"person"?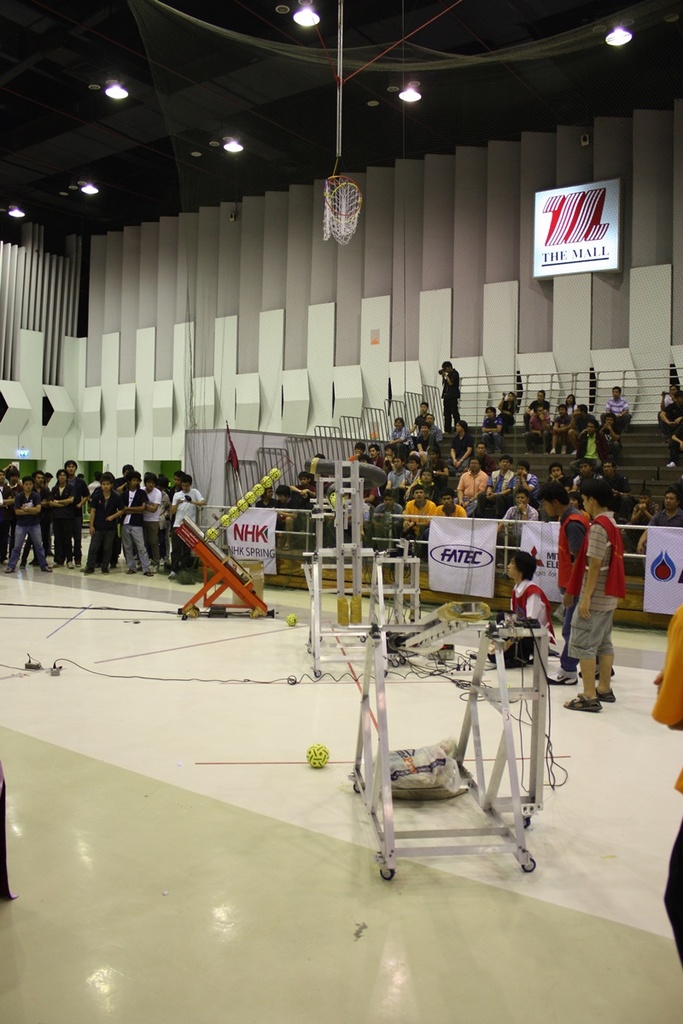
<region>488, 549, 556, 671</region>
